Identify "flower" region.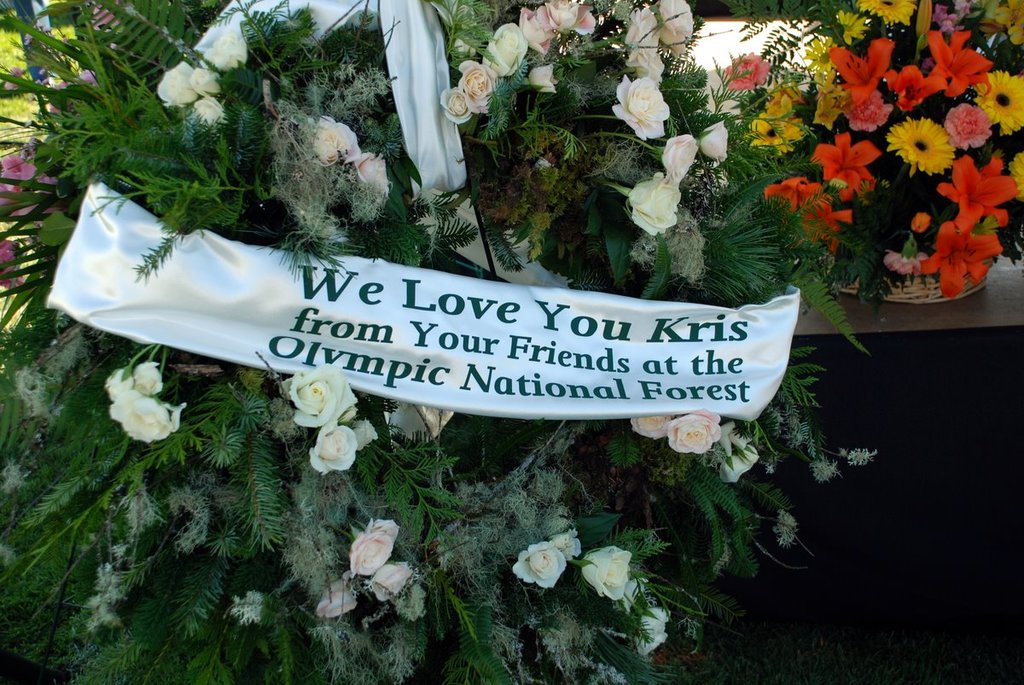
Region: BBox(510, 530, 579, 593).
